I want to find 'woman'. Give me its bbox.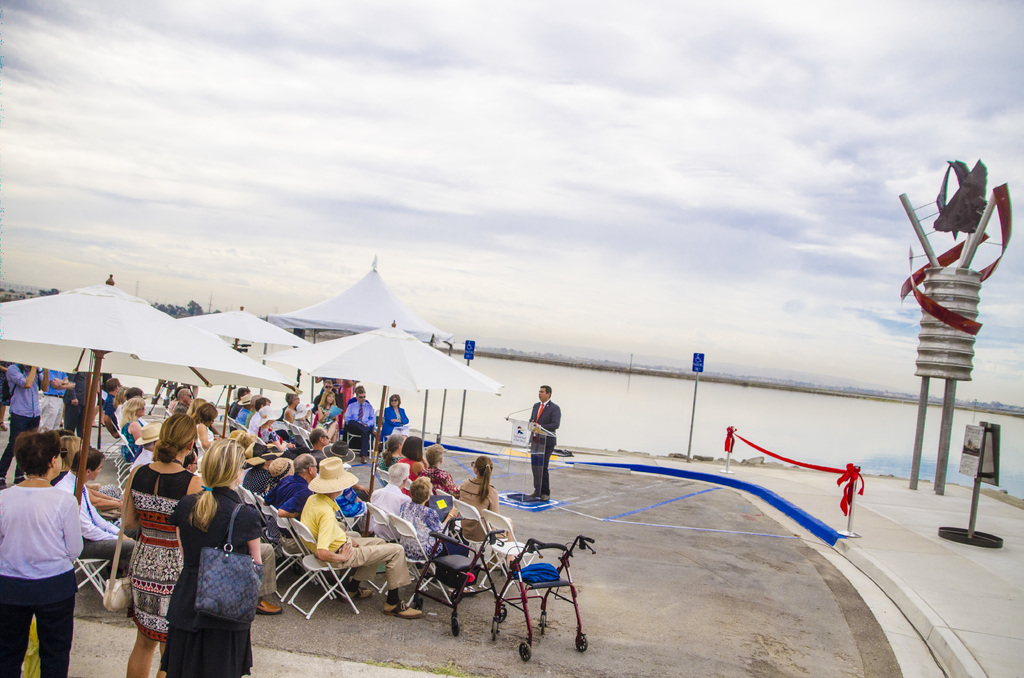
rect(460, 456, 513, 568).
